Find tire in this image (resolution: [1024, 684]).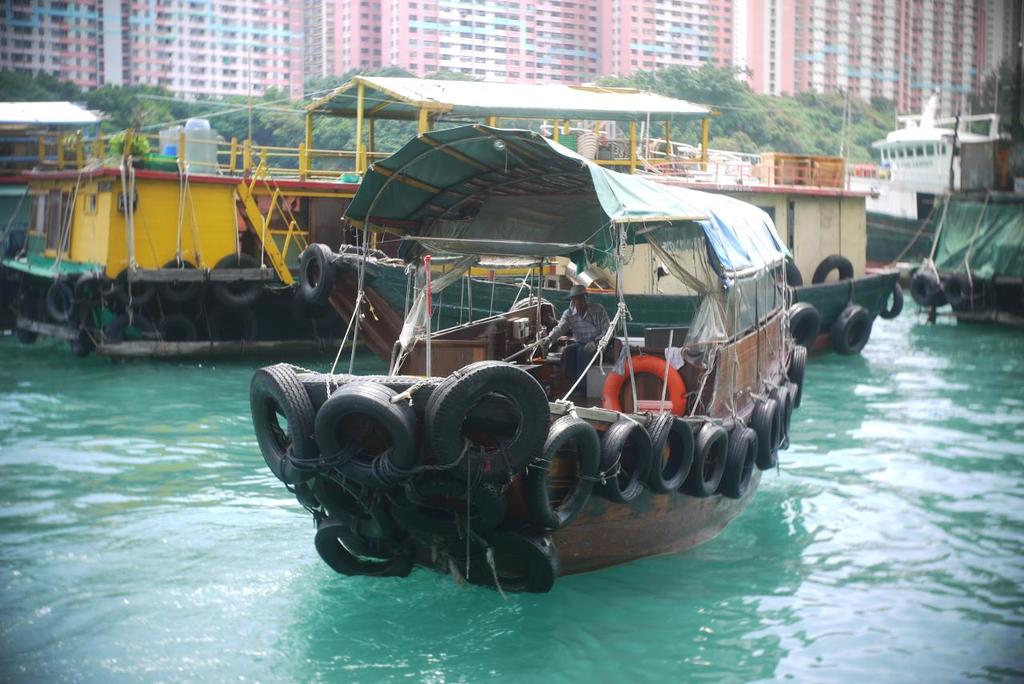
(158, 258, 198, 300).
